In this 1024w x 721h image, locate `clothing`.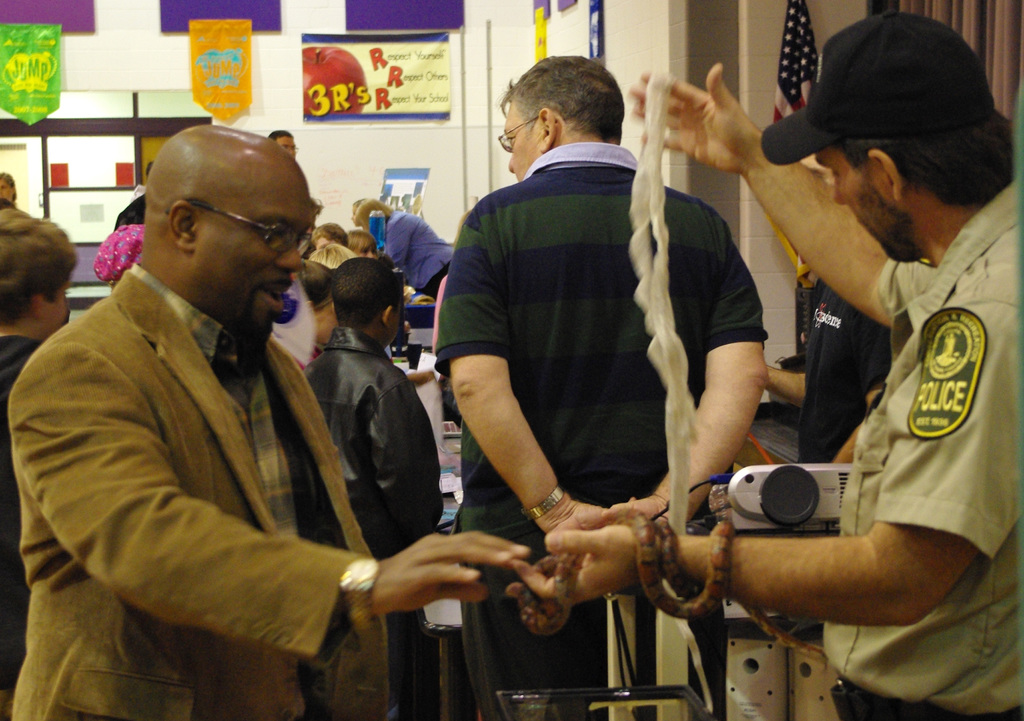
Bounding box: l=797, t=286, r=893, b=466.
